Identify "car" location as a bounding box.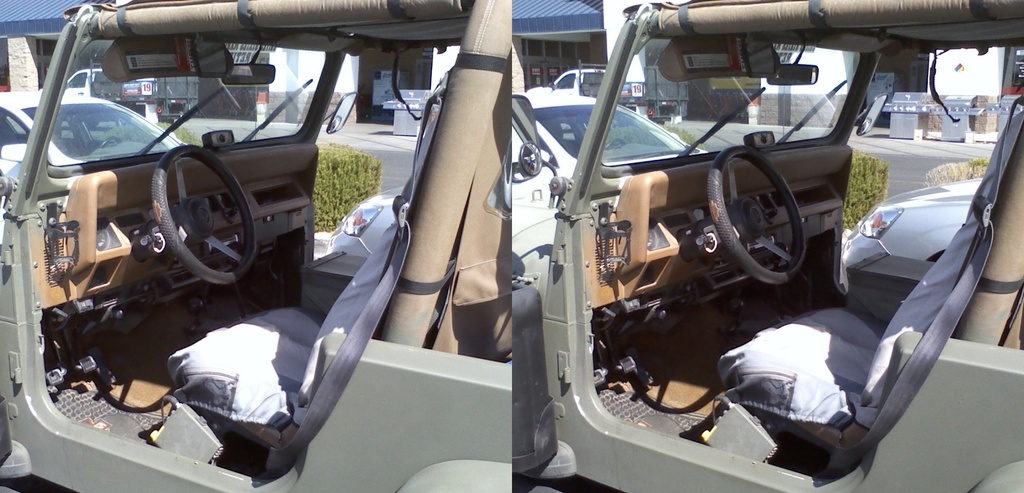
[x1=840, y1=178, x2=986, y2=325].
